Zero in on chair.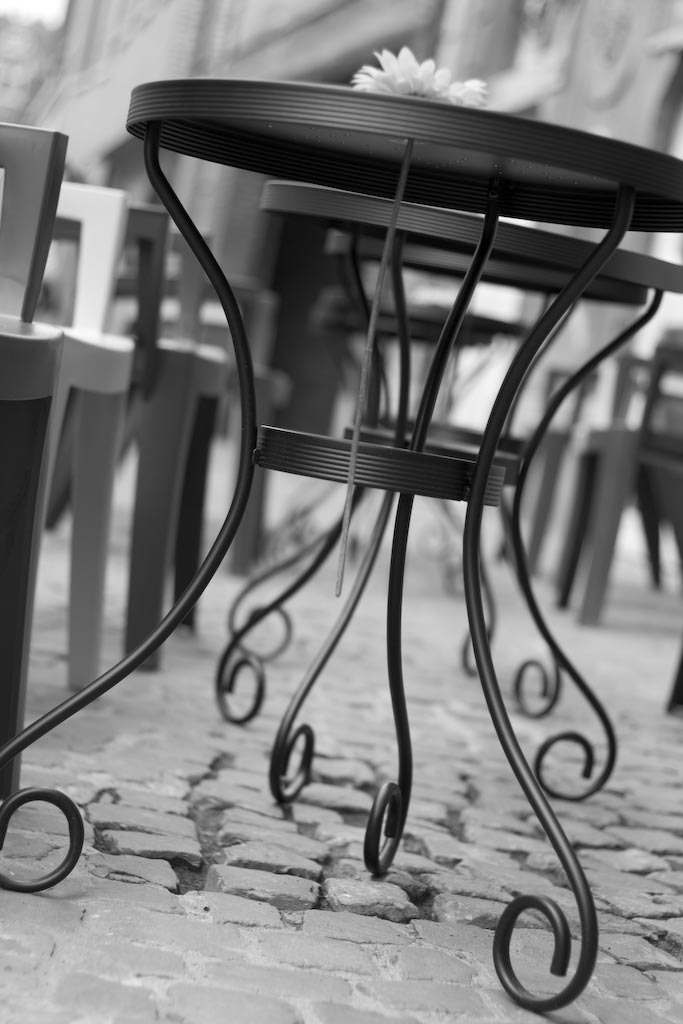
Zeroed in: {"x1": 0, "y1": 178, "x2": 139, "y2": 689}.
